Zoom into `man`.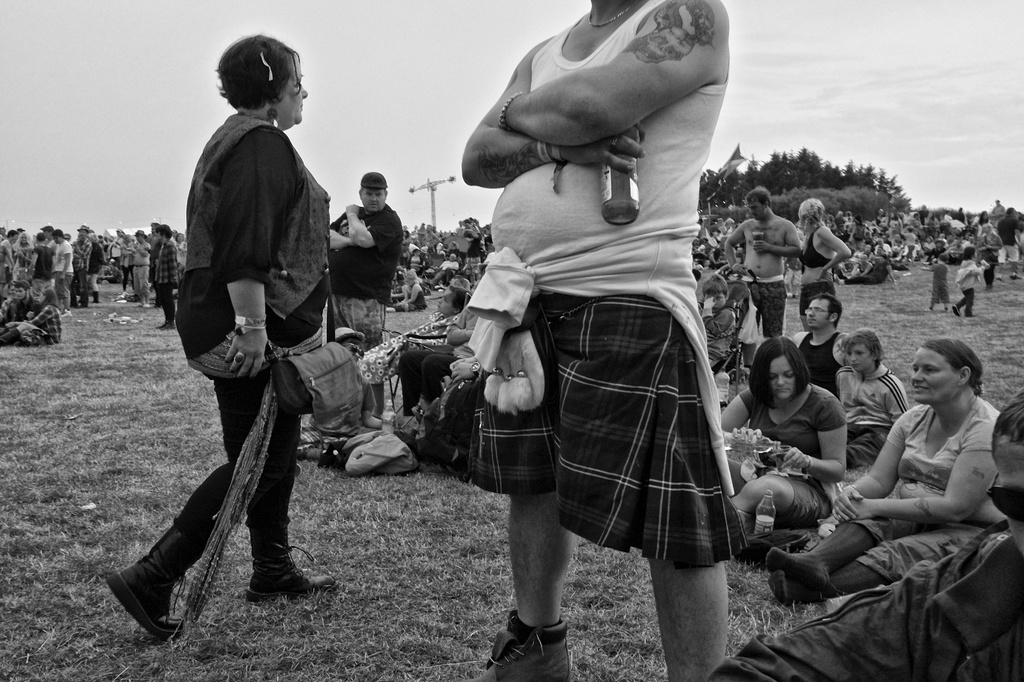
Zoom target: <region>952, 204, 972, 239</region>.
